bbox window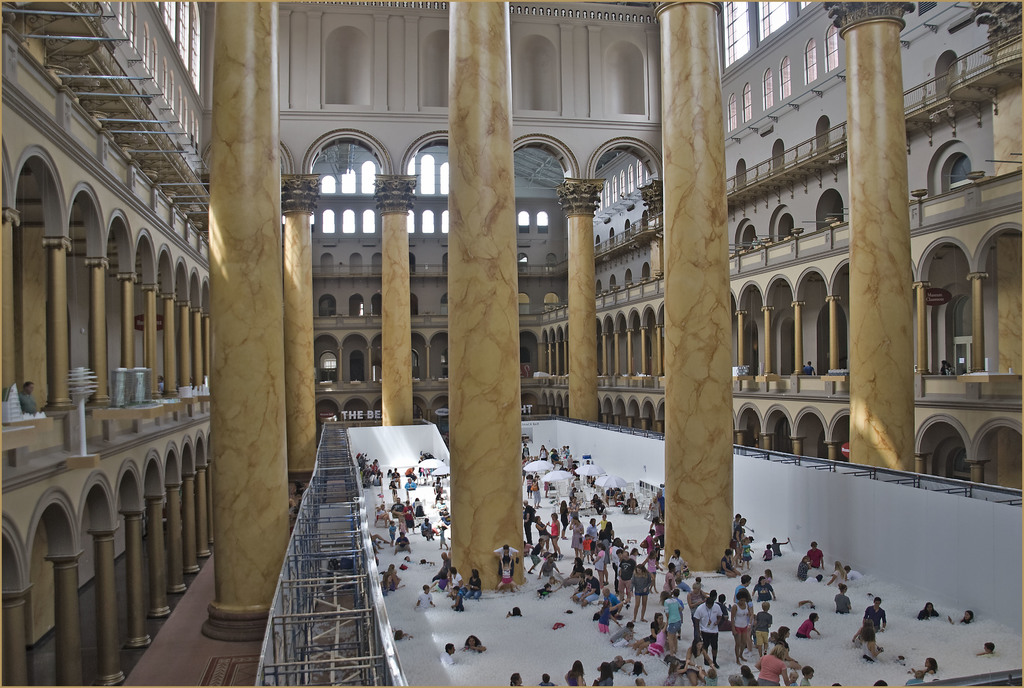
{"left": 534, "top": 209, "right": 548, "bottom": 239}
